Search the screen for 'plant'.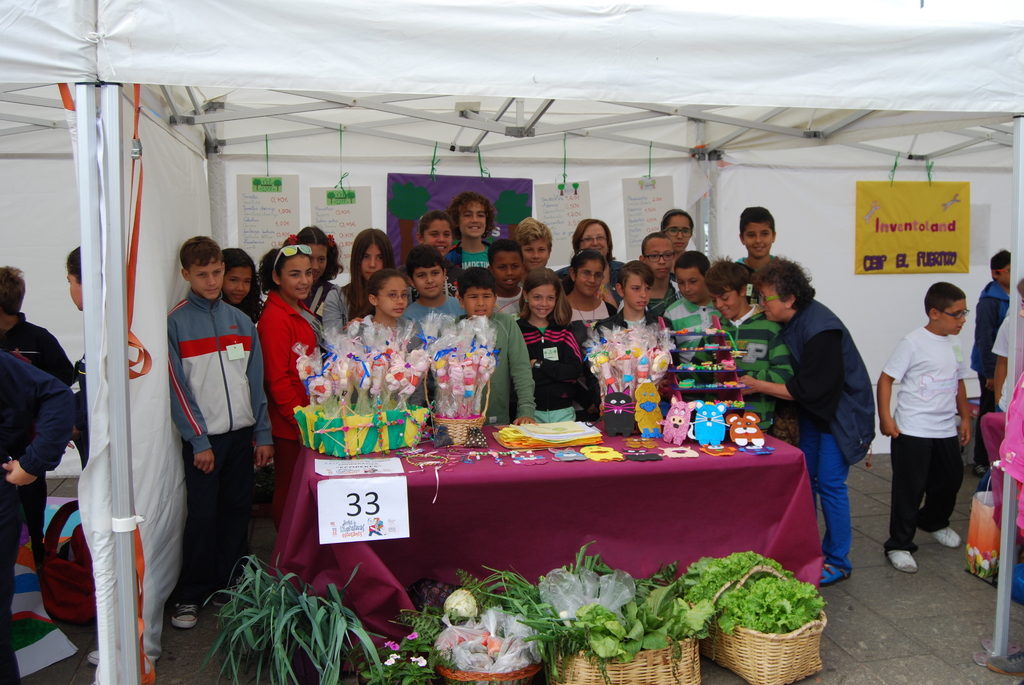
Found at (left=349, top=595, right=452, bottom=684).
